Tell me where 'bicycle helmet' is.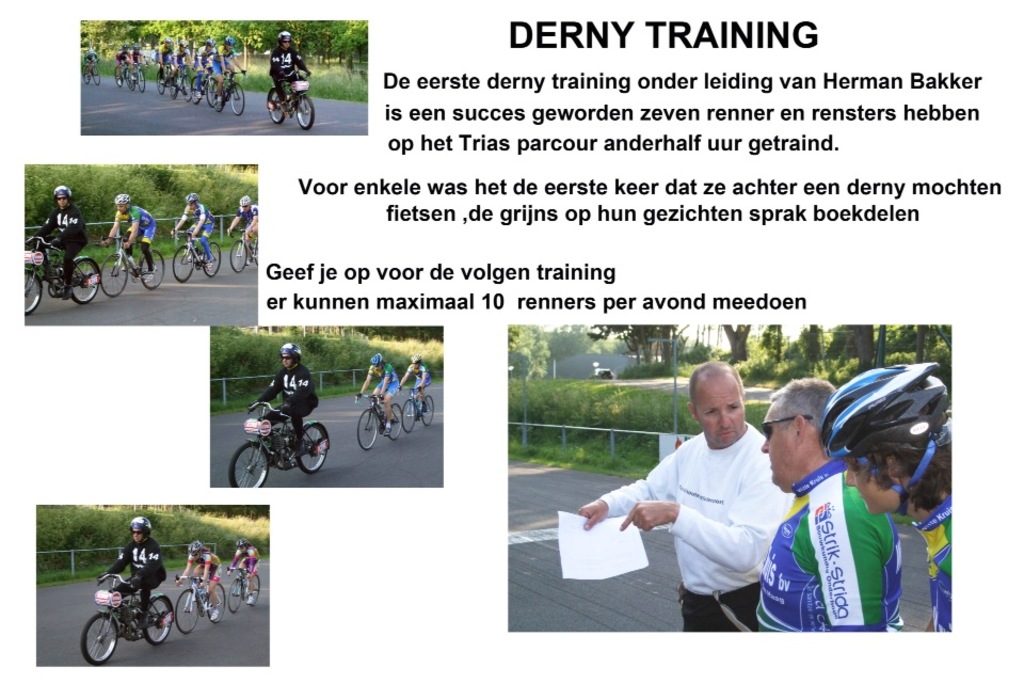
'bicycle helmet' is at bbox=(61, 188, 70, 202).
